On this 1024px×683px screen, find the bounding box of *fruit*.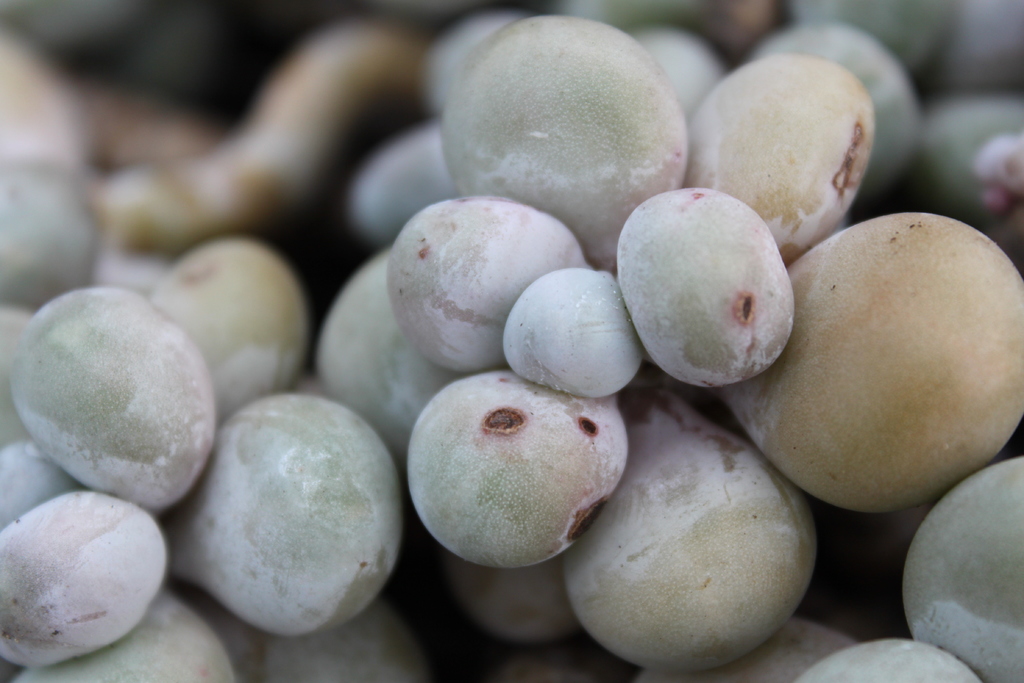
Bounding box: bbox=(403, 377, 624, 577).
